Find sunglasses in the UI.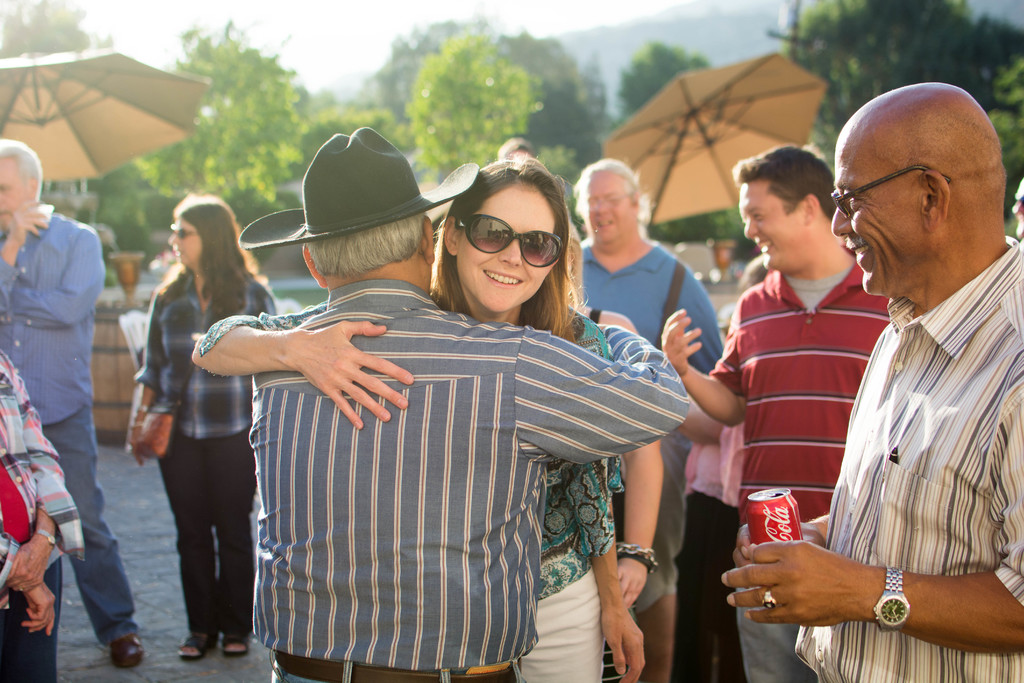
UI element at (x1=831, y1=162, x2=952, y2=219).
